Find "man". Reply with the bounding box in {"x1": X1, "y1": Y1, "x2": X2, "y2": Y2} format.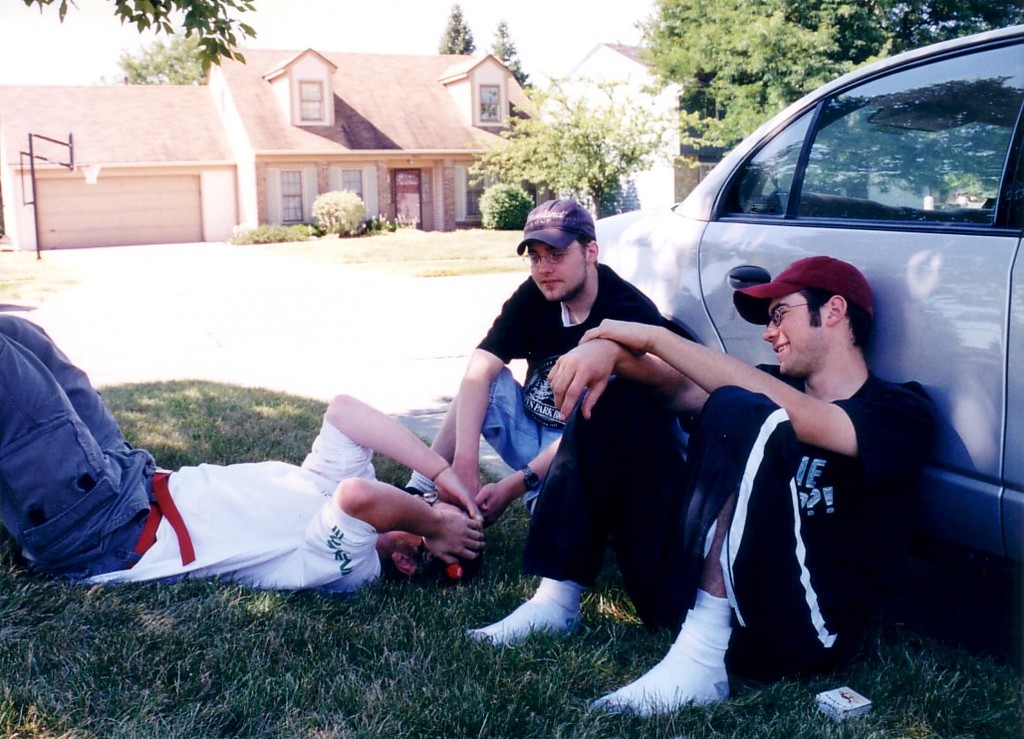
{"x1": 401, "y1": 191, "x2": 663, "y2": 525}.
